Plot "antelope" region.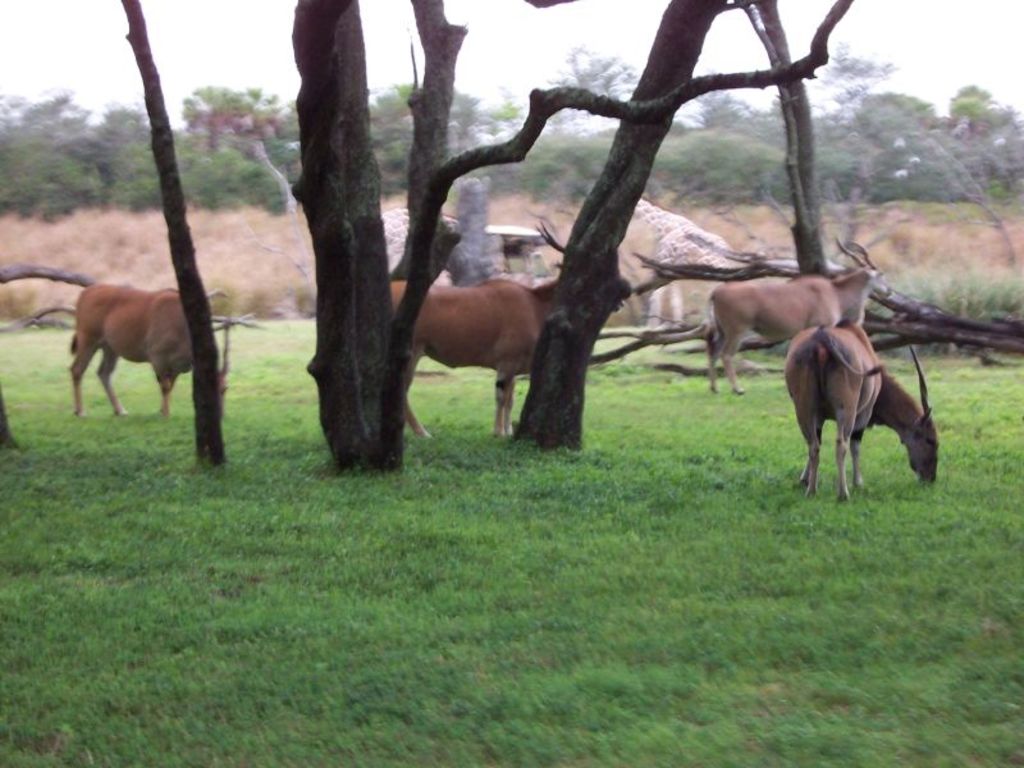
Plotted at <bbox>708, 238, 878, 398</bbox>.
